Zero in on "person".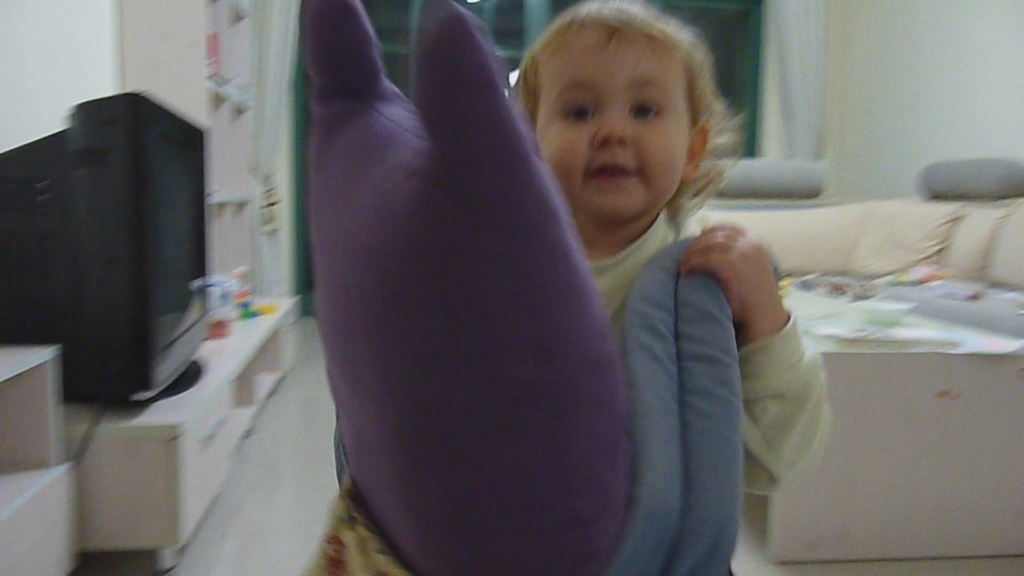
Zeroed in: x1=302, y1=1, x2=831, y2=575.
